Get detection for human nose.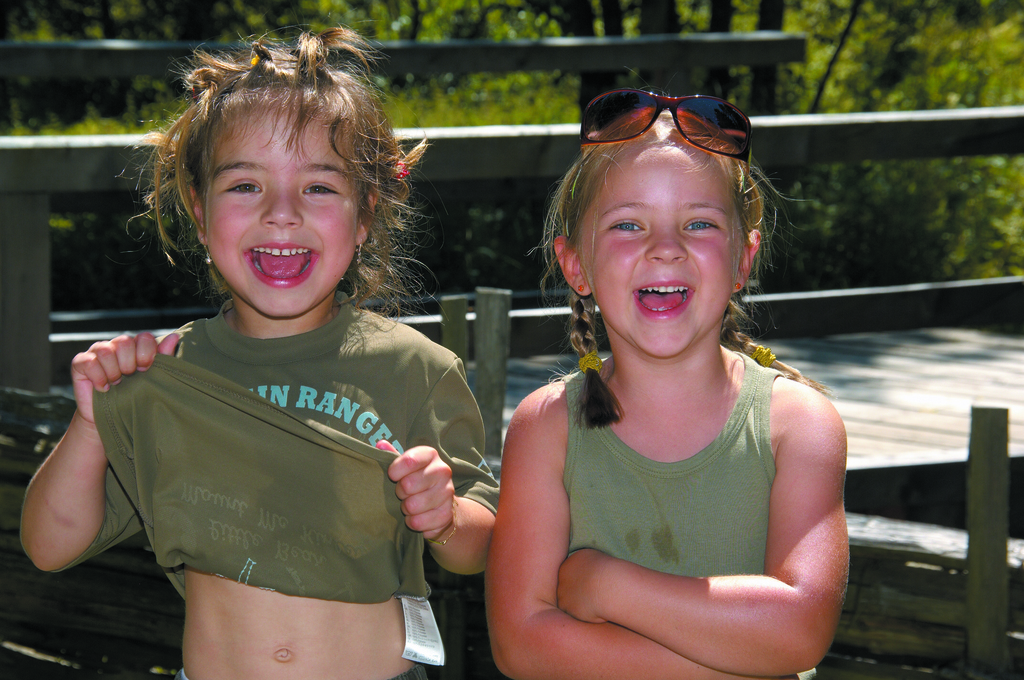
Detection: 261, 189, 306, 226.
